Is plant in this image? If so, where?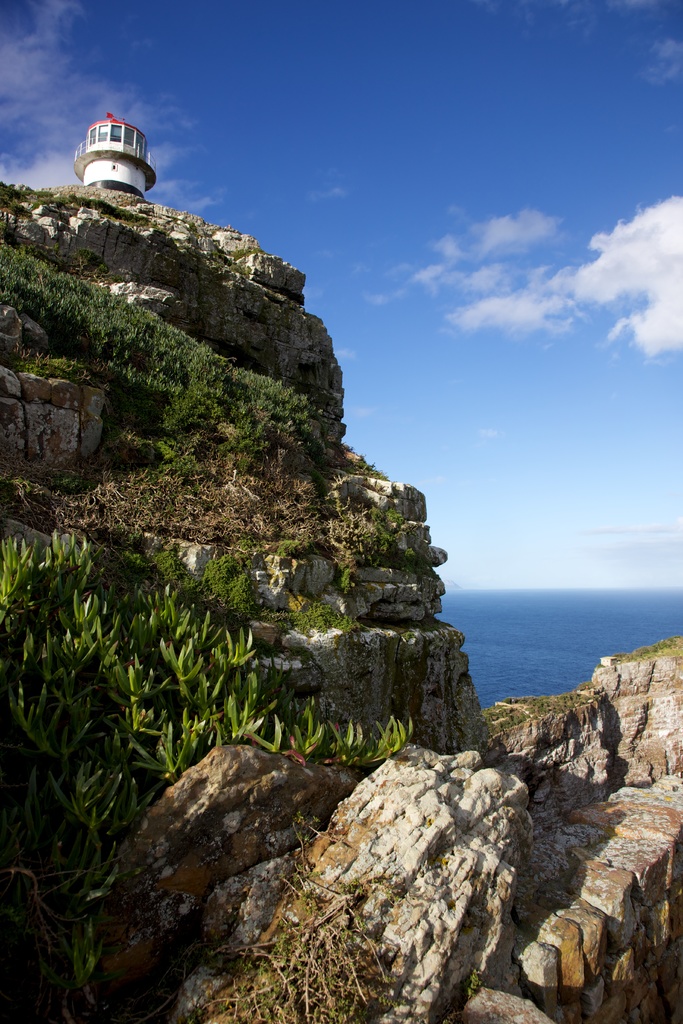
Yes, at crop(295, 704, 329, 767).
